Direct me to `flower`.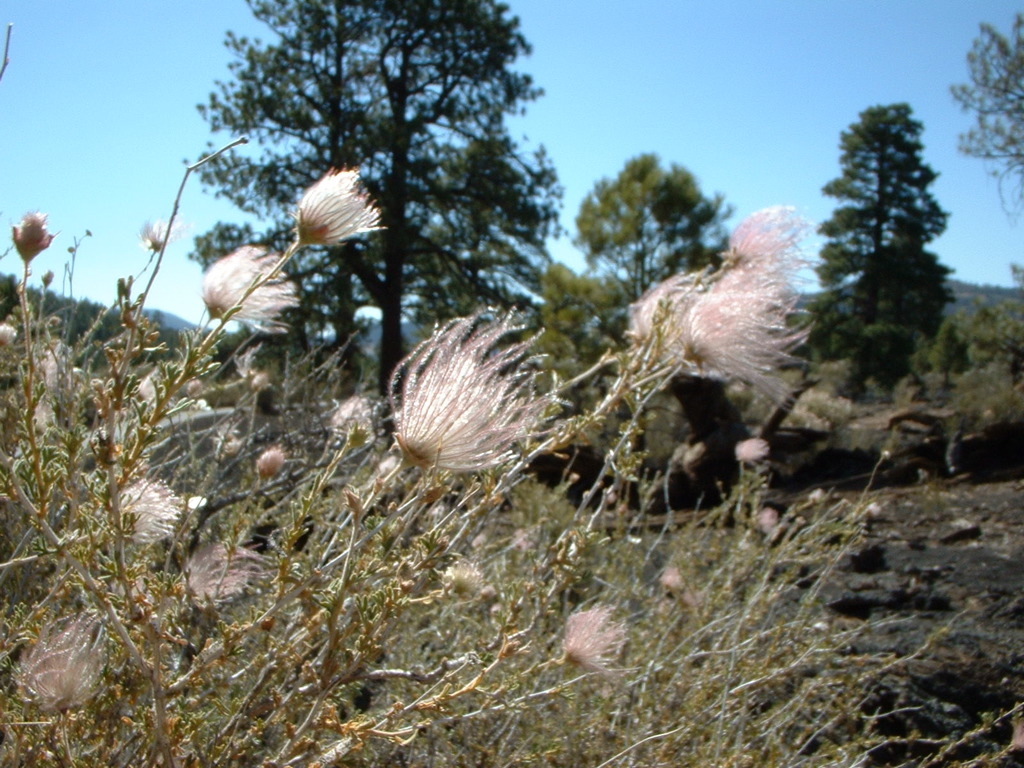
Direction: 206:237:293:331.
